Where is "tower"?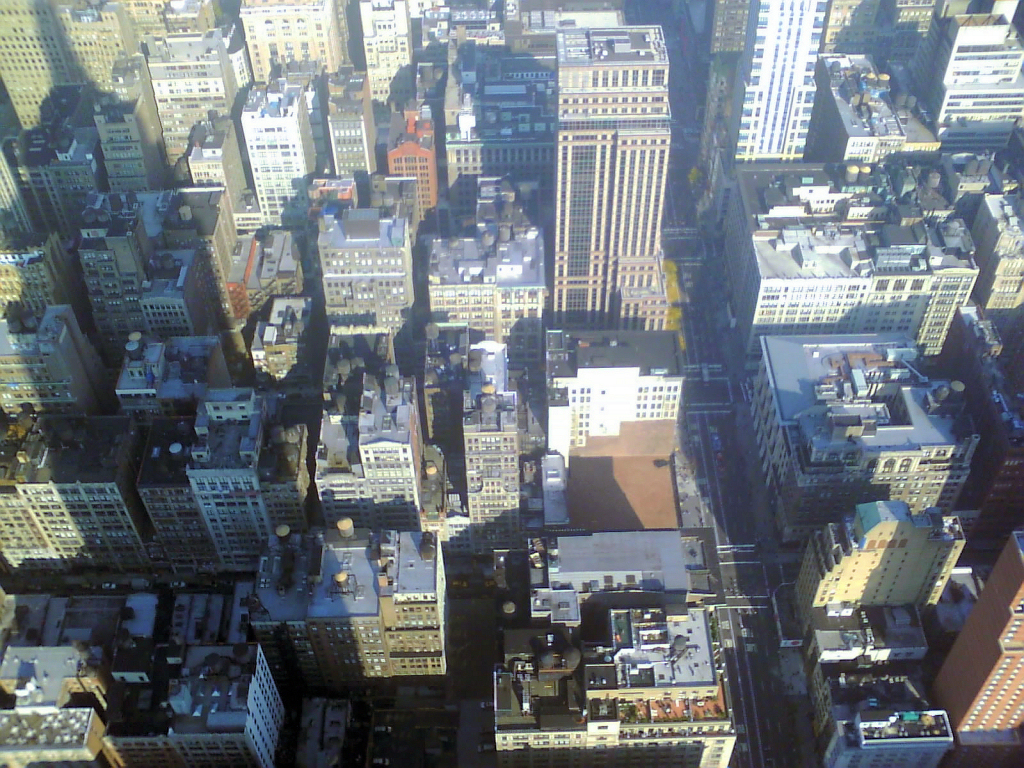
bbox(731, 0, 830, 166).
